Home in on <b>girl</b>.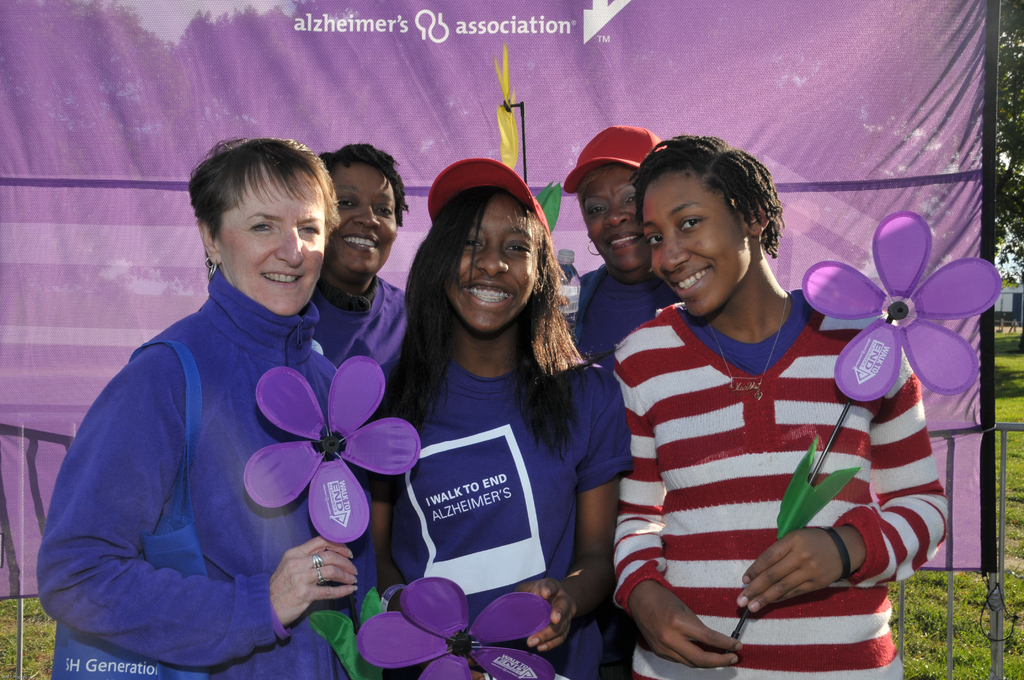
Homed in at {"left": 611, "top": 136, "right": 947, "bottom": 679}.
